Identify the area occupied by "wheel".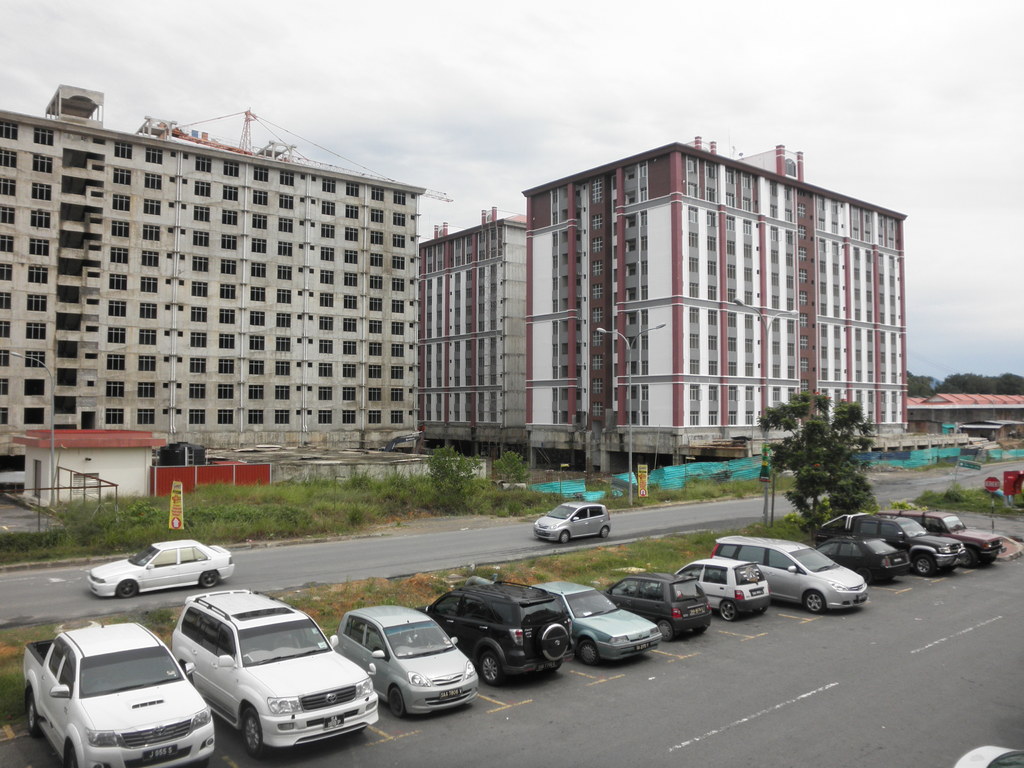
Area: 600/526/613/540.
